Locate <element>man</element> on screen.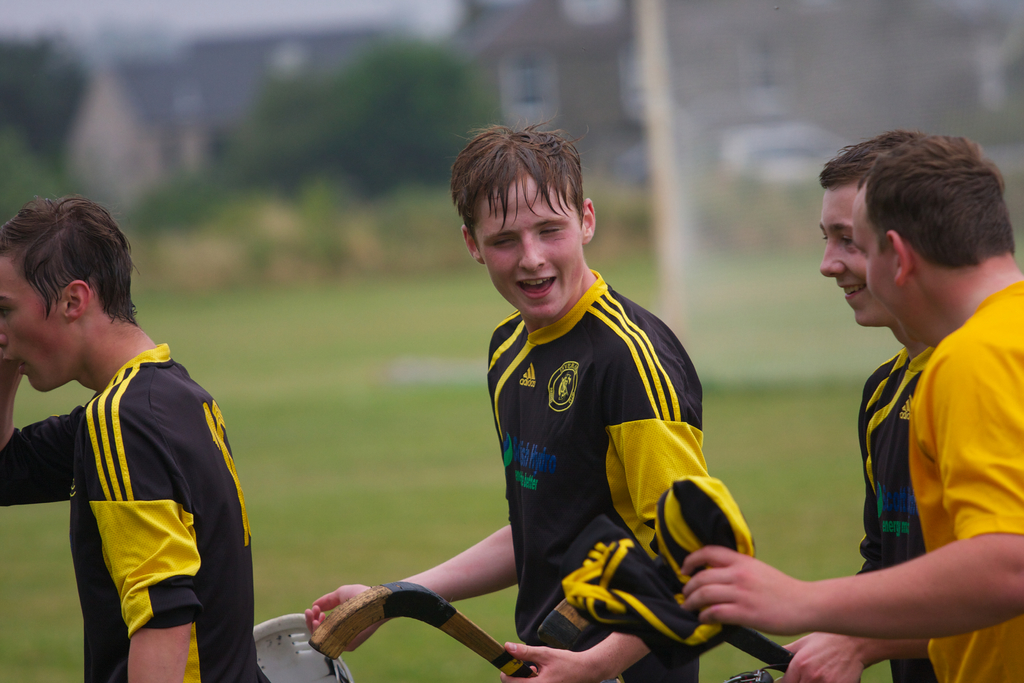
On screen at {"left": 813, "top": 128, "right": 937, "bottom": 682}.
